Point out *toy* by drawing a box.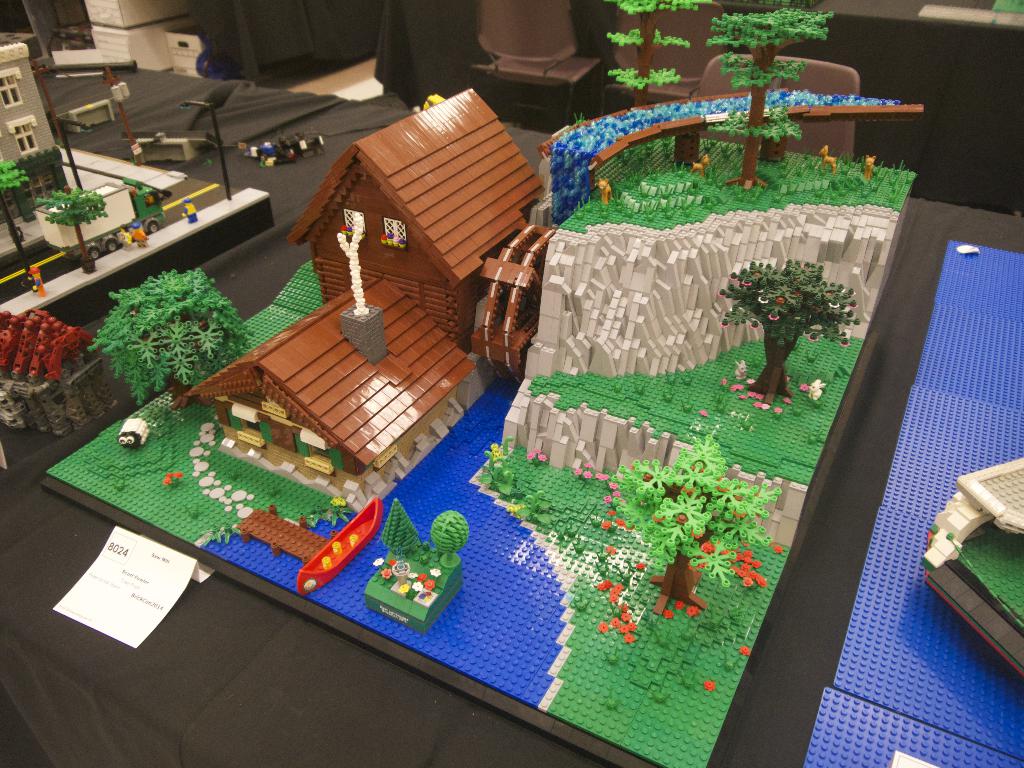
Rect(236, 131, 325, 172).
